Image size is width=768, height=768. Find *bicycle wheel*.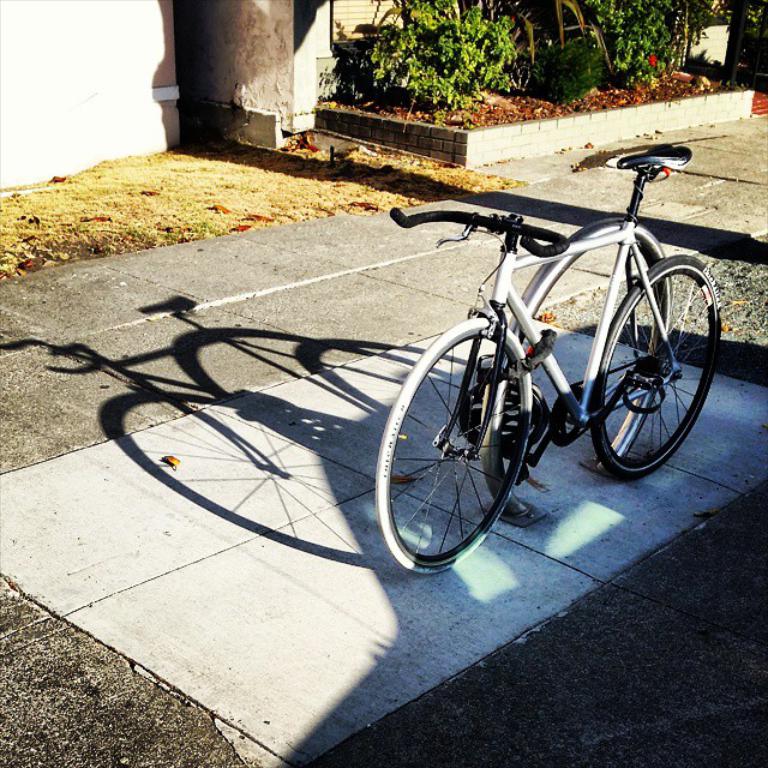
588:254:725:484.
